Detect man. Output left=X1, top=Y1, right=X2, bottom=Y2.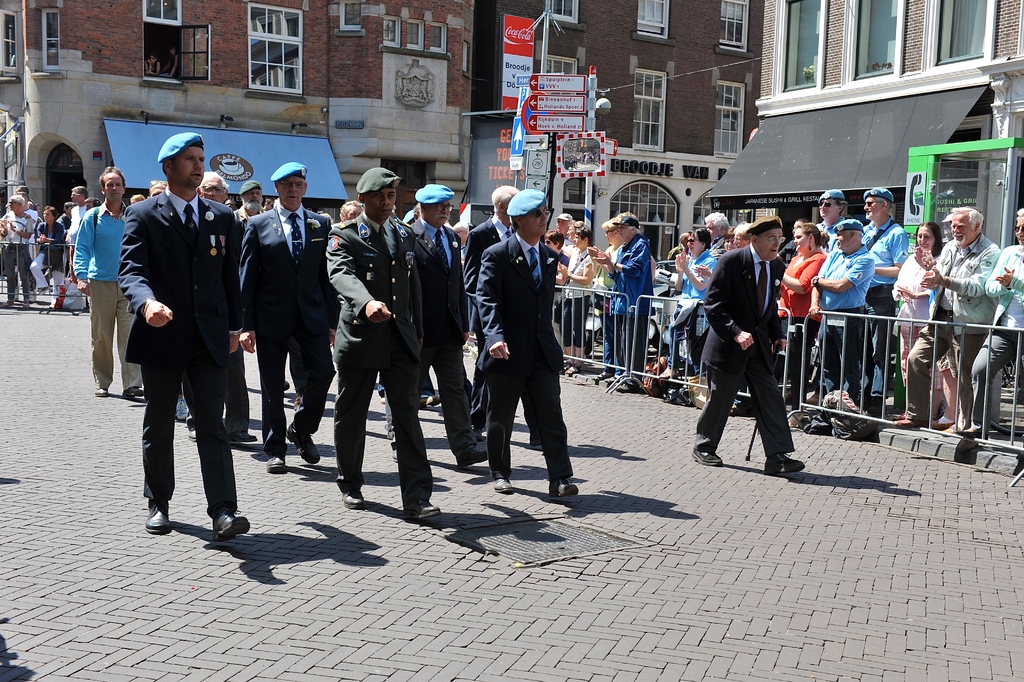
left=475, top=188, right=581, bottom=499.
